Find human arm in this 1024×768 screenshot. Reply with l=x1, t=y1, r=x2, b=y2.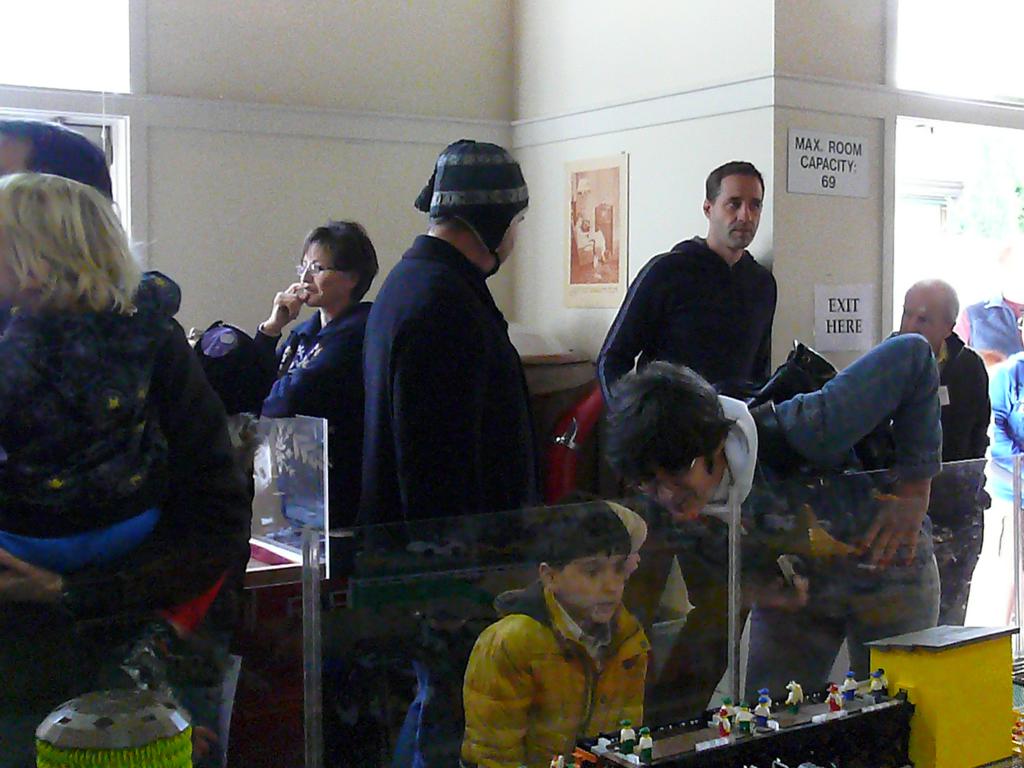
l=620, t=628, r=657, b=730.
